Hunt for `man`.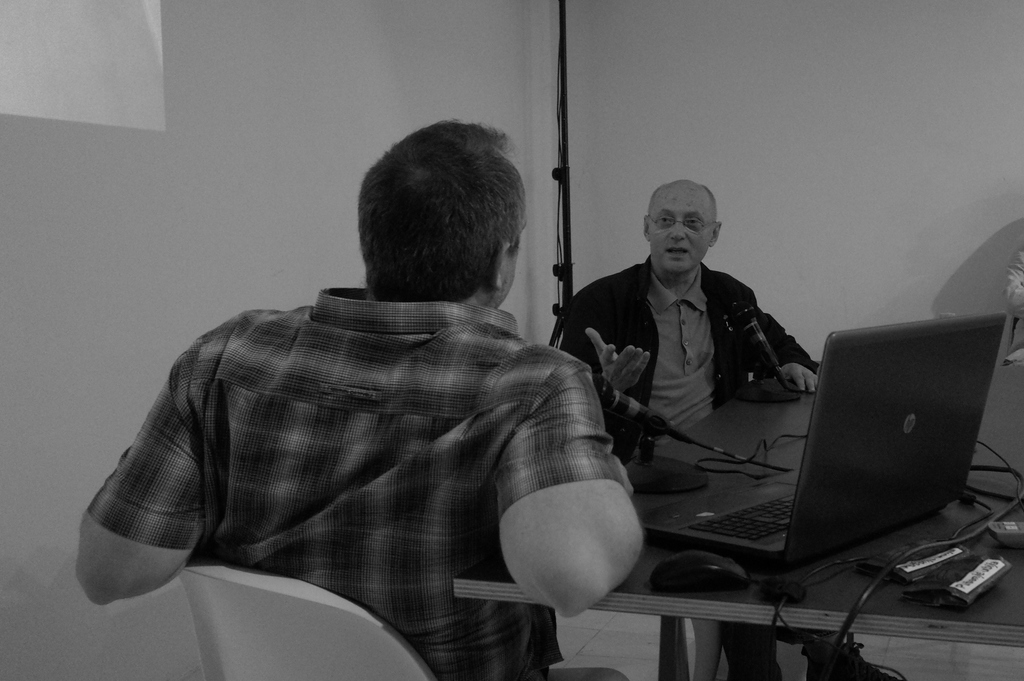
Hunted down at left=71, top=109, right=642, bottom=680.
